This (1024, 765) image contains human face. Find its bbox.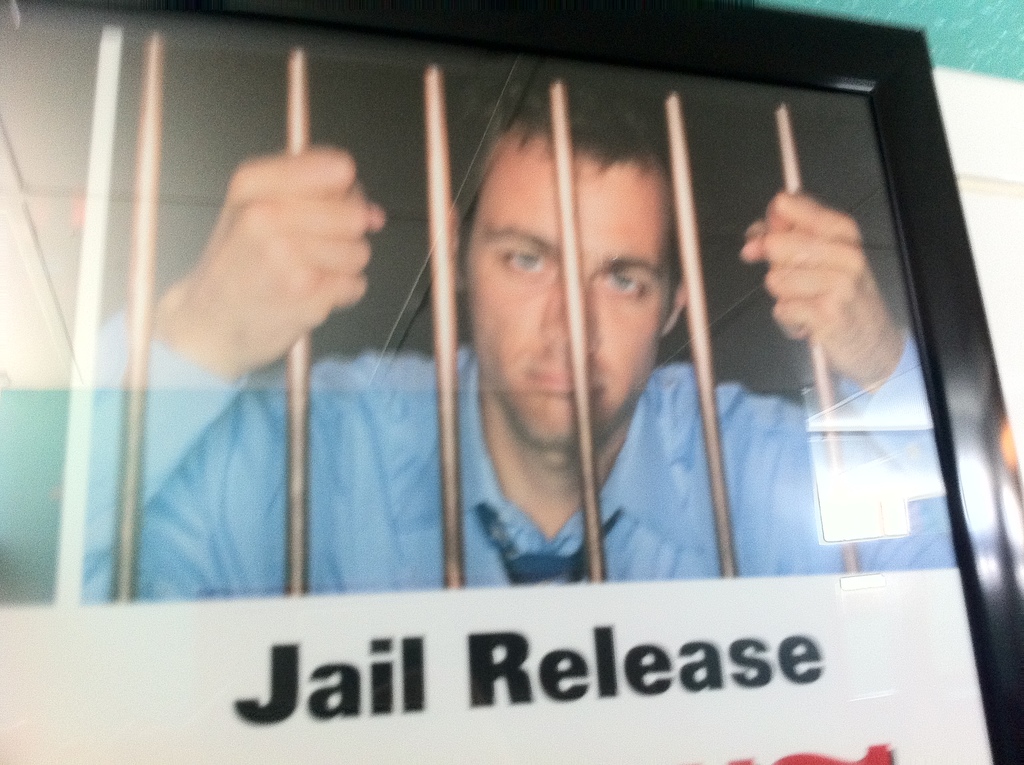
(465, 141, 670, 436).
